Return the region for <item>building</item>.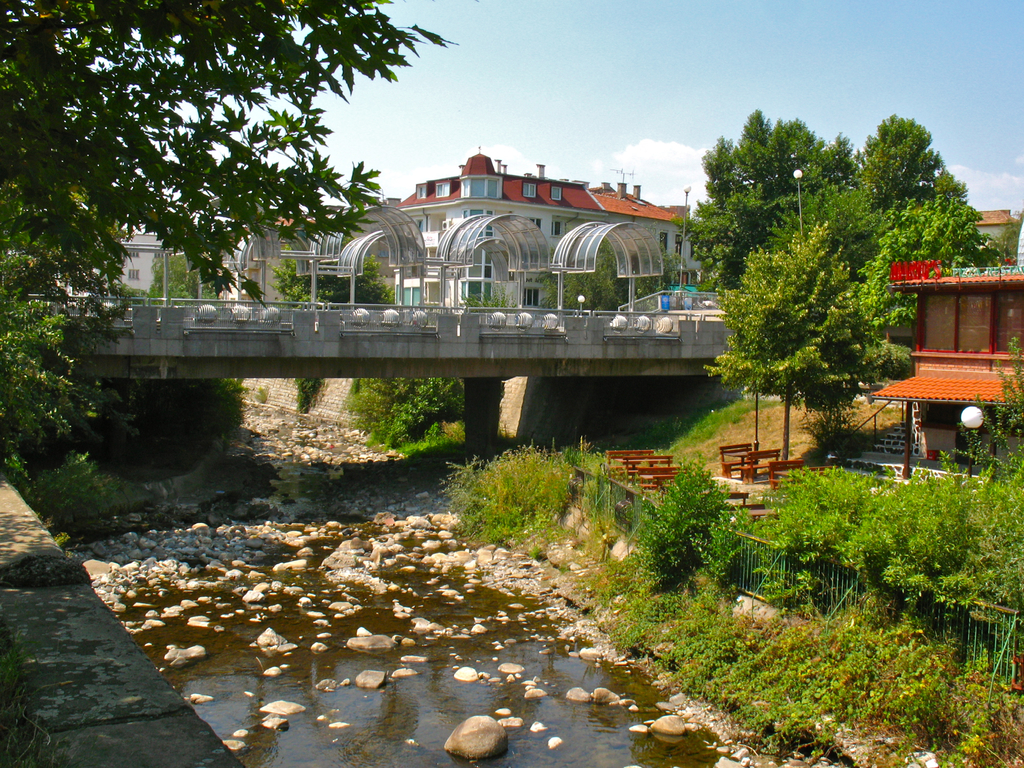
box=[865, 254, 1023, 479].
